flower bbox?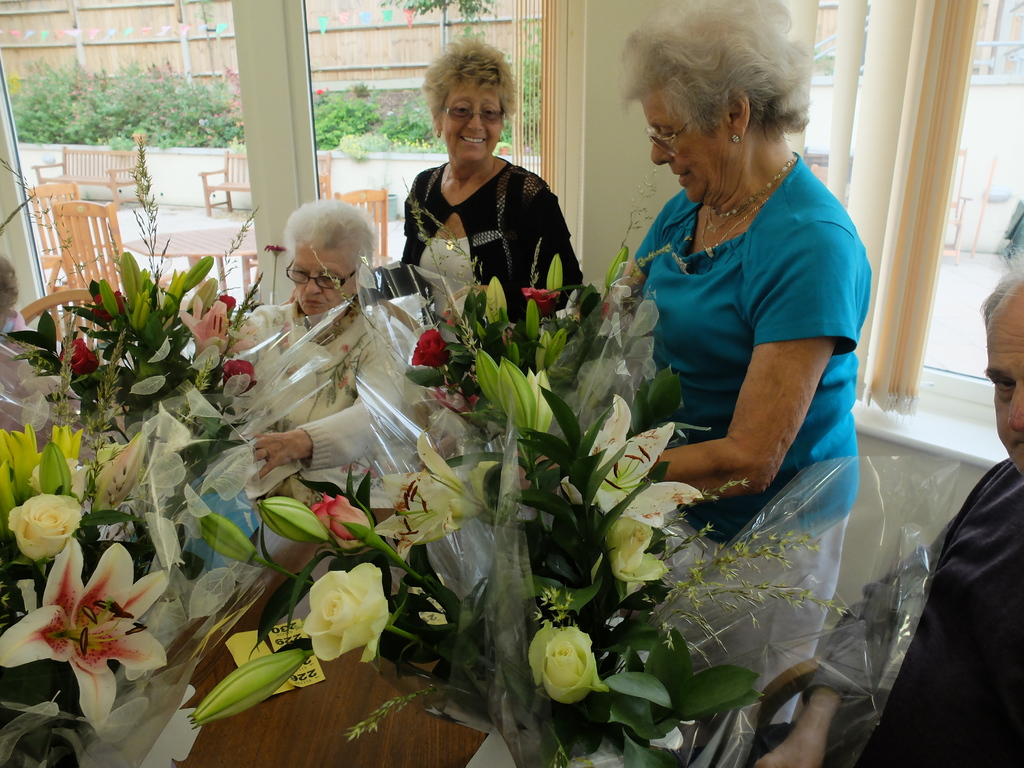
(596,396,705,535)
